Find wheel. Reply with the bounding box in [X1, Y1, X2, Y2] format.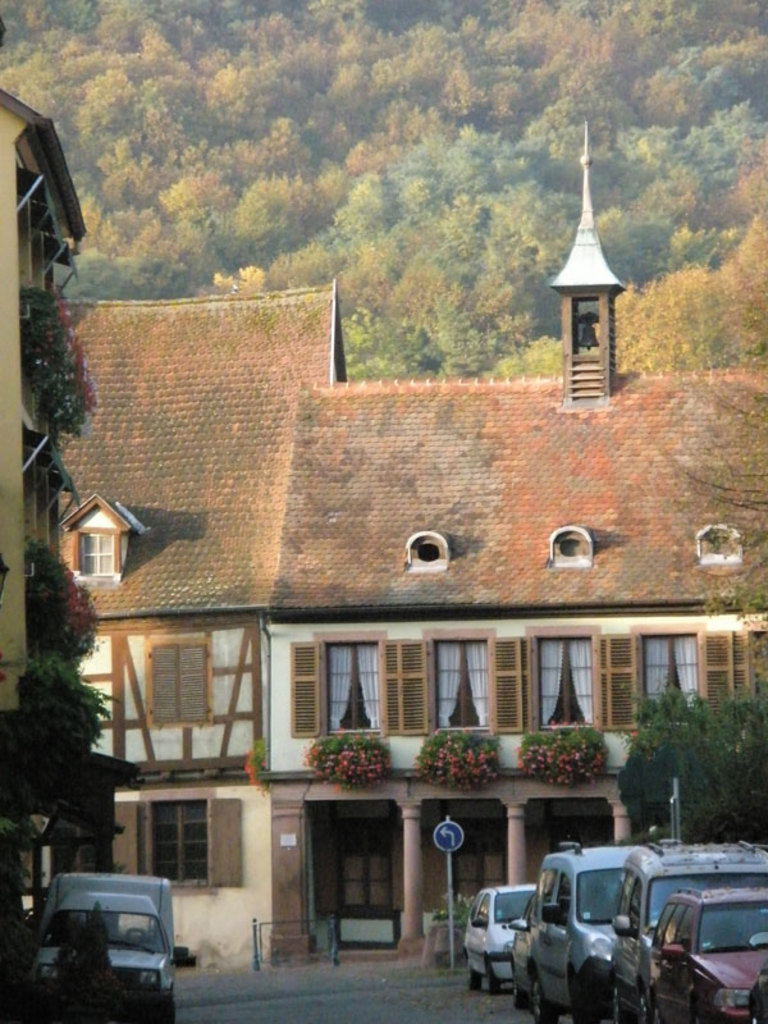
[529, 980, 559, 1023].
